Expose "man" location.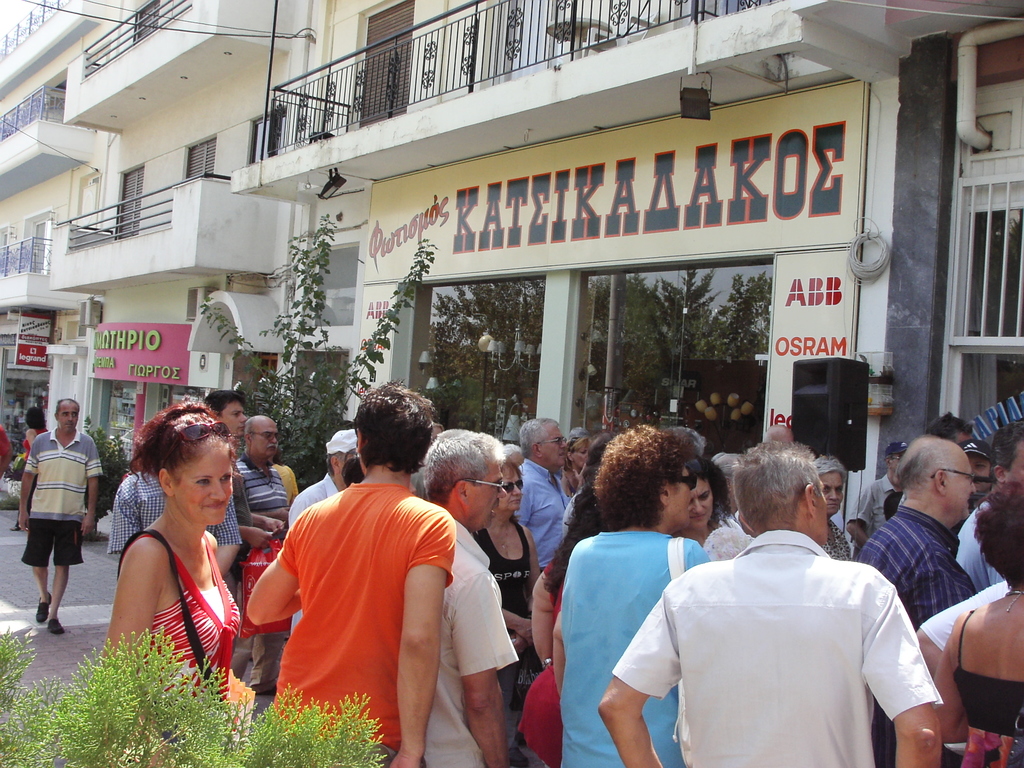
Exposed at [left=95, top=444, right=244, bottom=582].
